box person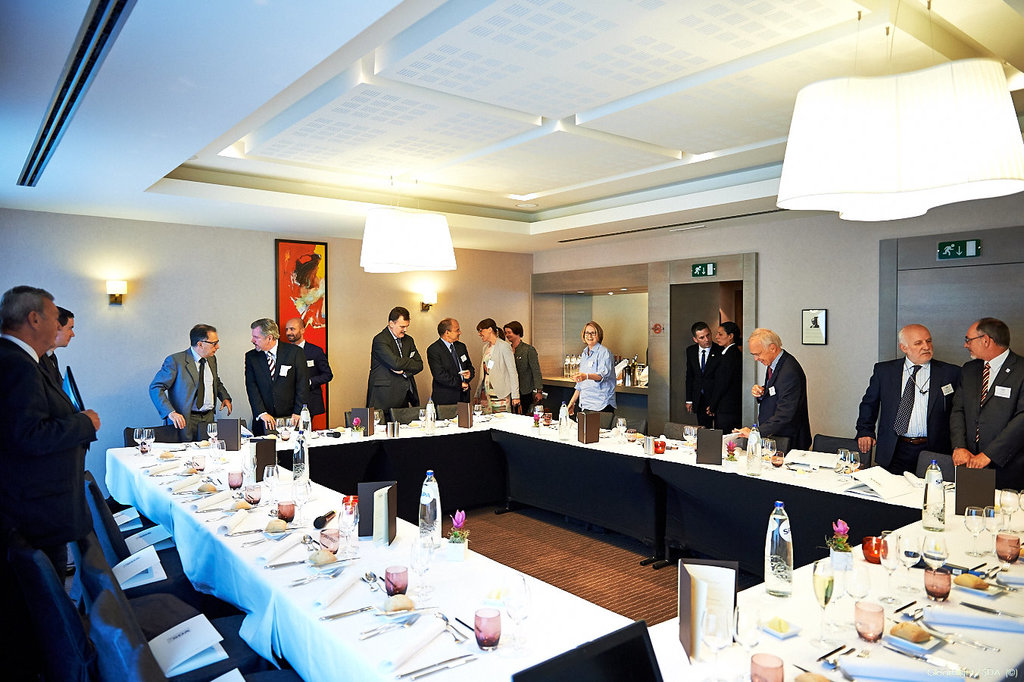
rect(501, 321, 548, 418)
